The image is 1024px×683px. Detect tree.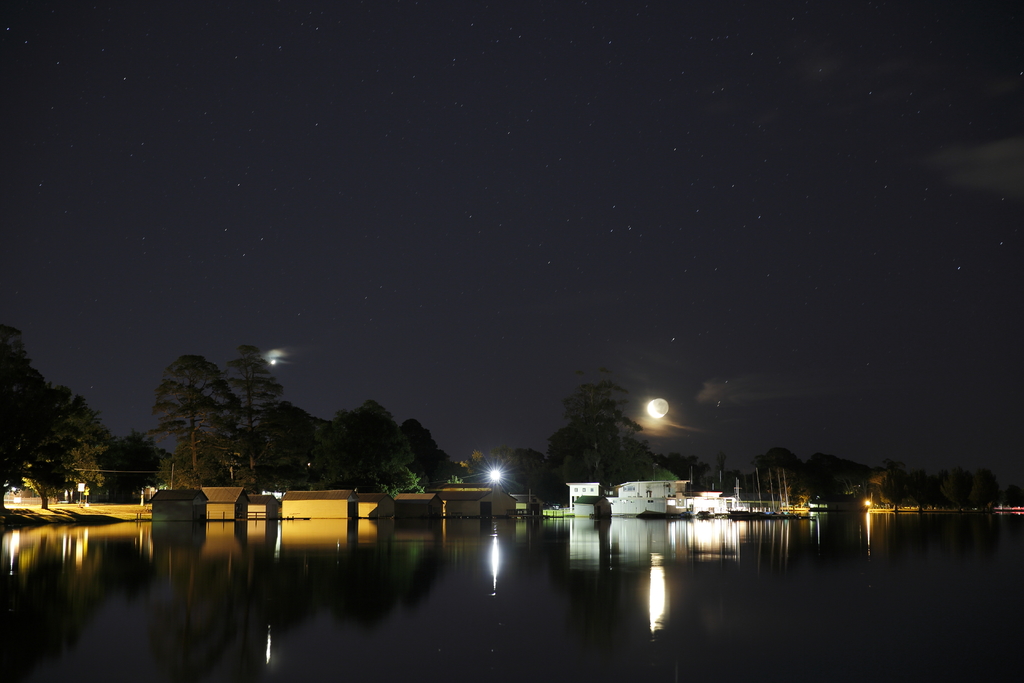
Detection: 561/372/646/476.
